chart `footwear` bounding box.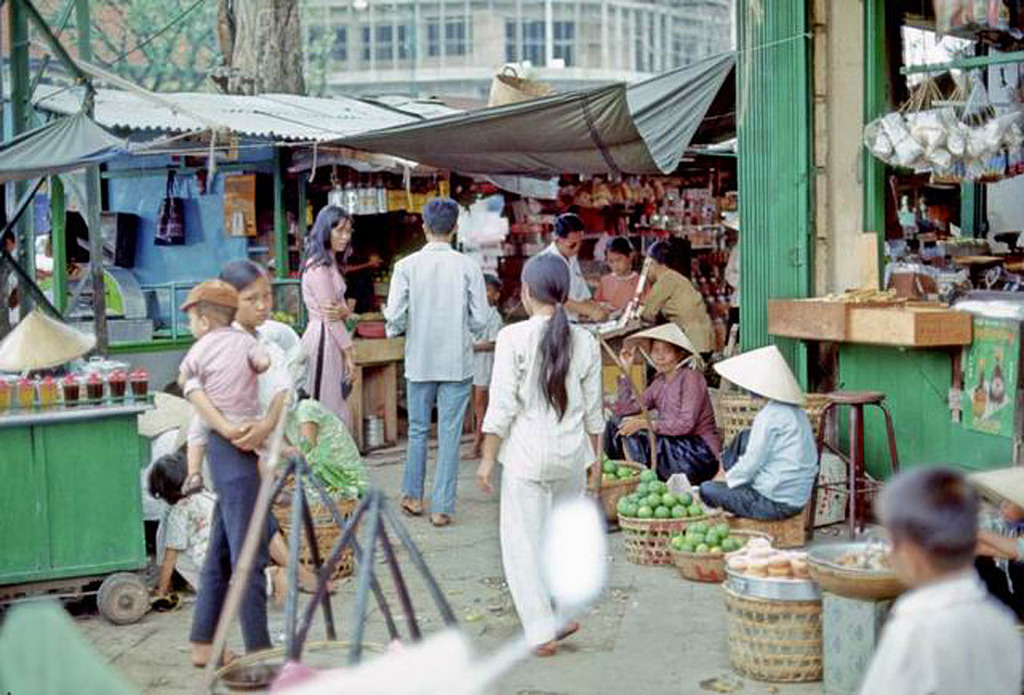
Charted: region(530, 643, 557, 654).
